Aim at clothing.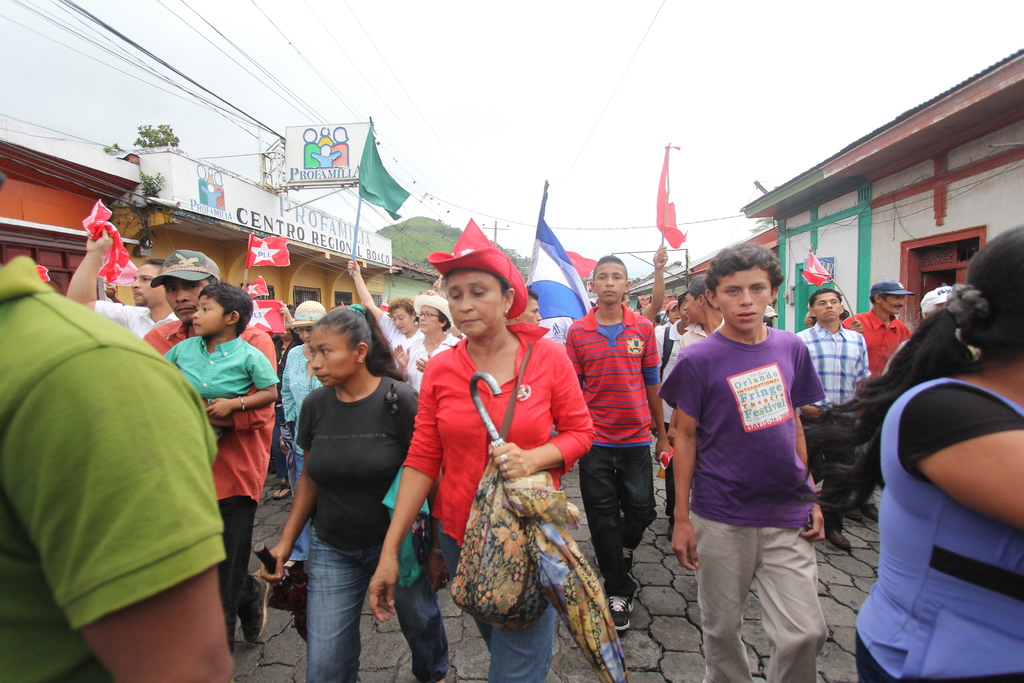
Aimed at 164, 336, 272, 400.
